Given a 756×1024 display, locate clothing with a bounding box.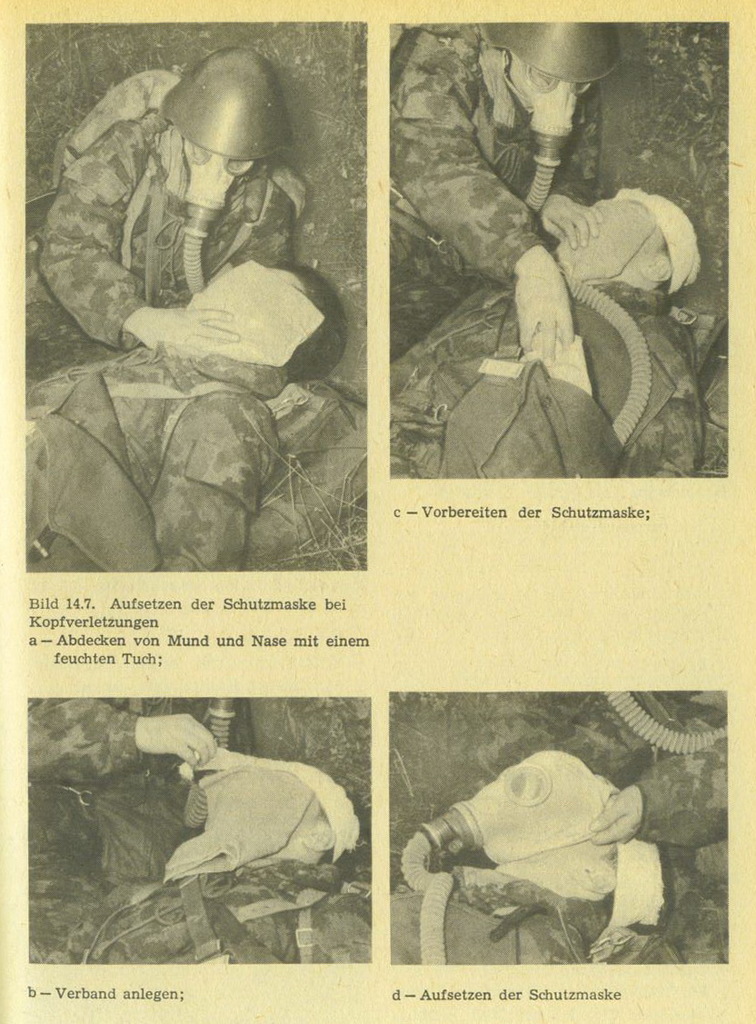
Located: pyautogui.locateOnScreen(383, 692, 741, 900).
